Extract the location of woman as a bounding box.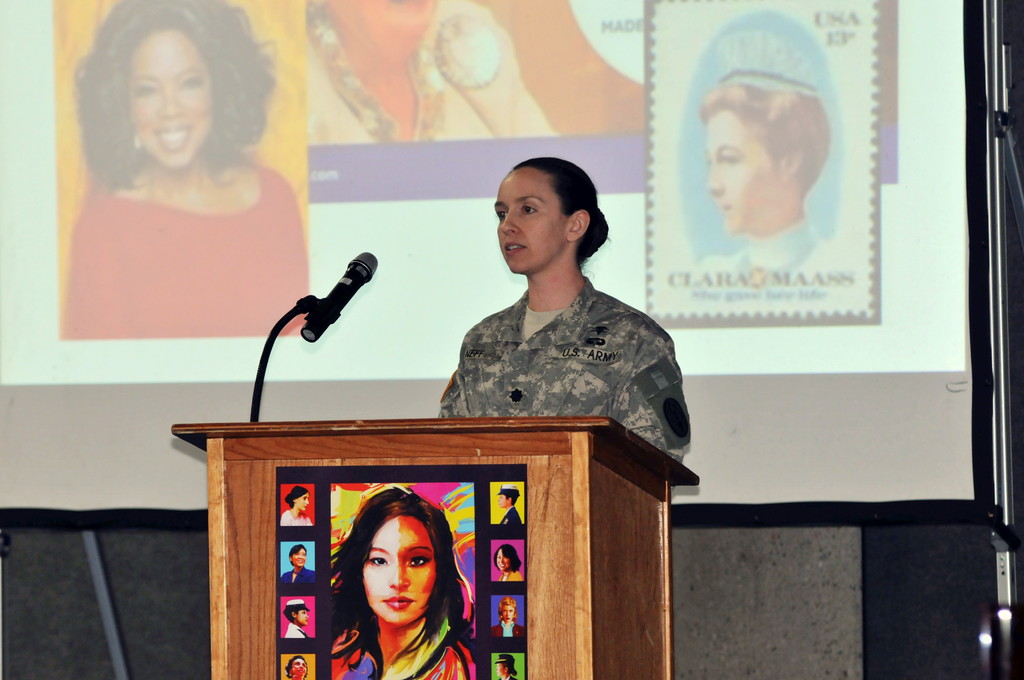
495/596/527/636.
